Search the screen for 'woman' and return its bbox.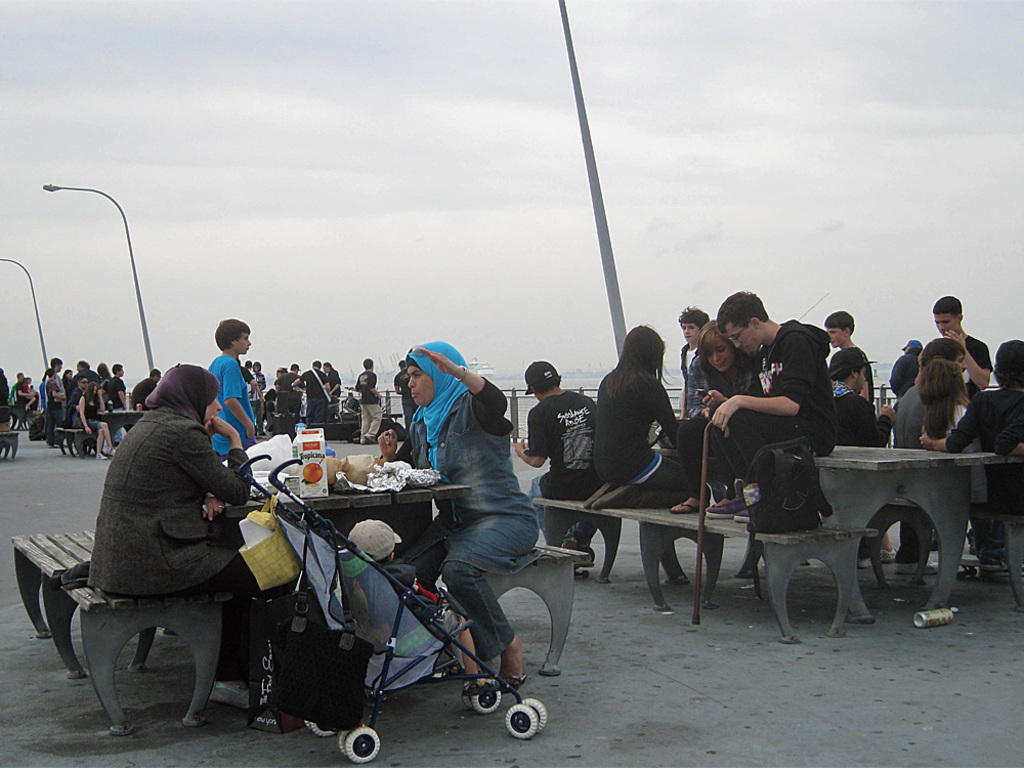
Found: bbox(918, 359, 969, 440).
